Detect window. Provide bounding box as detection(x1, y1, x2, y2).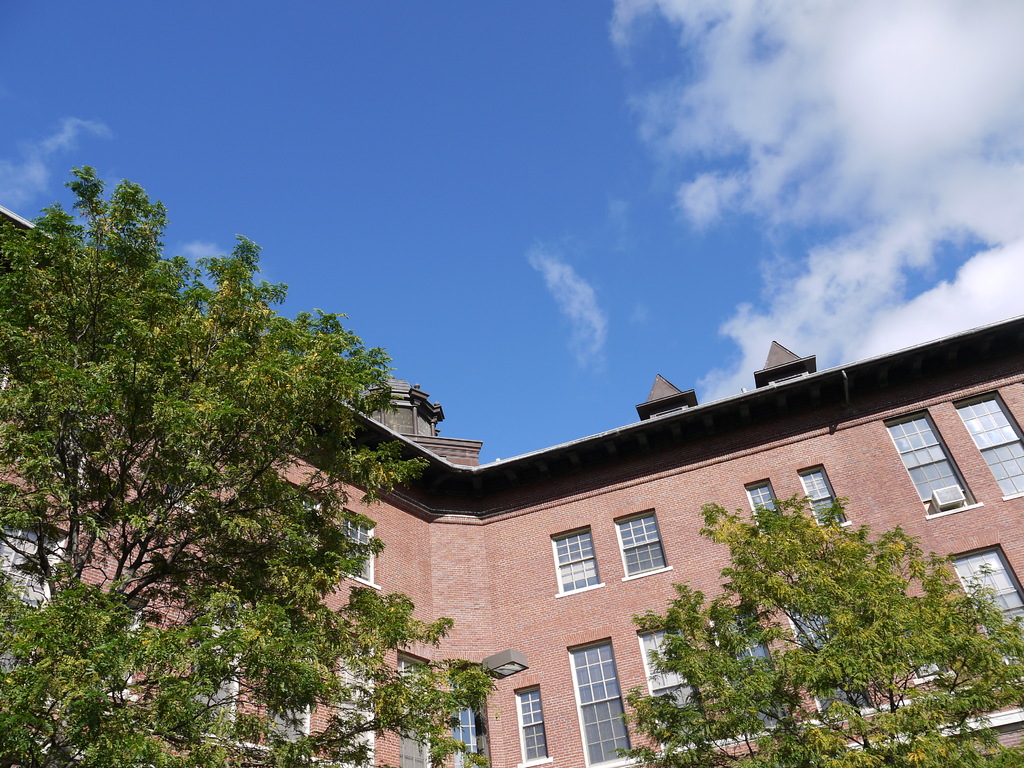
detection(0, 513, 65, 608).
